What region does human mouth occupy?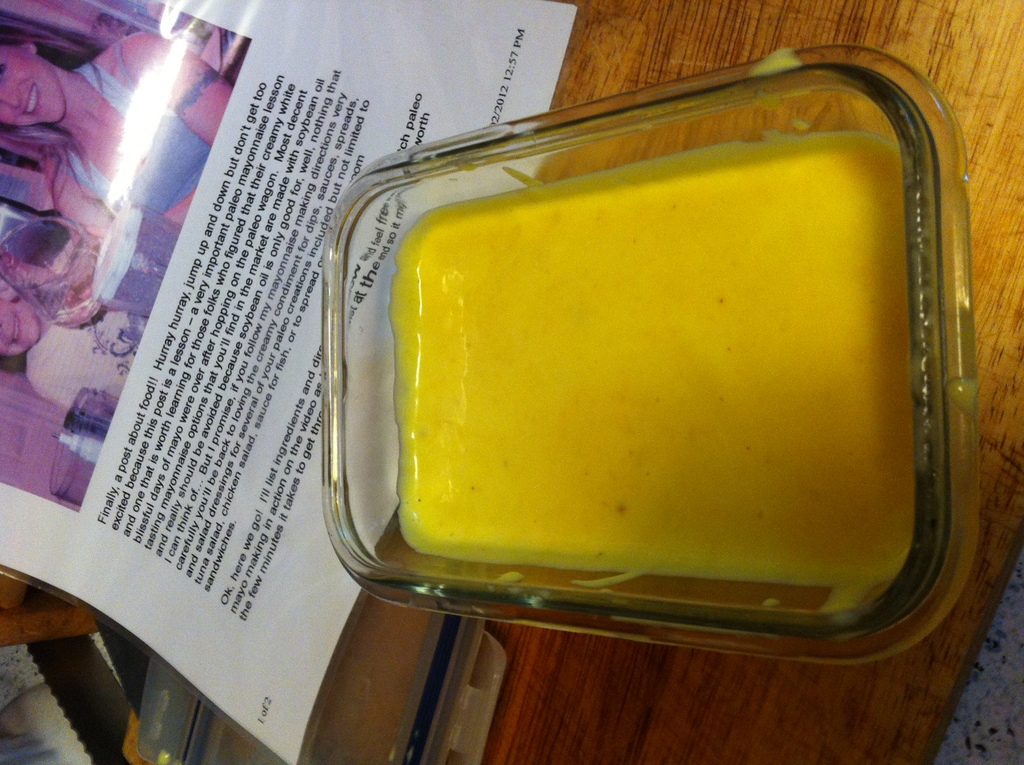
[8,309,25,345].
